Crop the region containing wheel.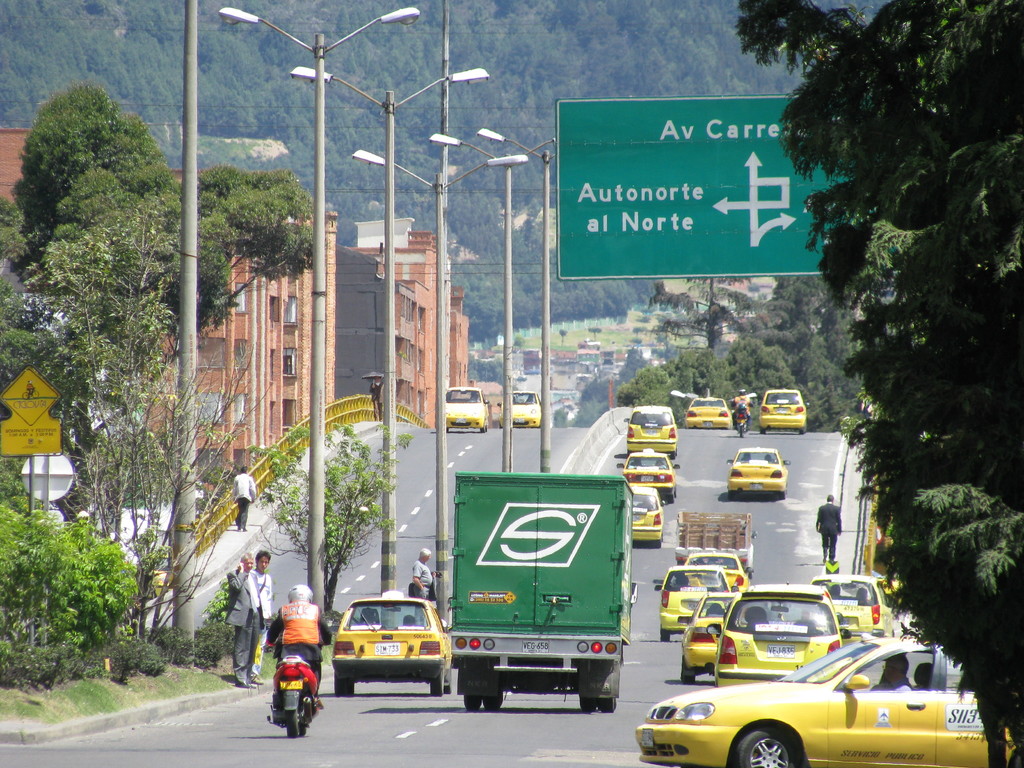
Crop region: bbox=[463, 692, 481, 710].
